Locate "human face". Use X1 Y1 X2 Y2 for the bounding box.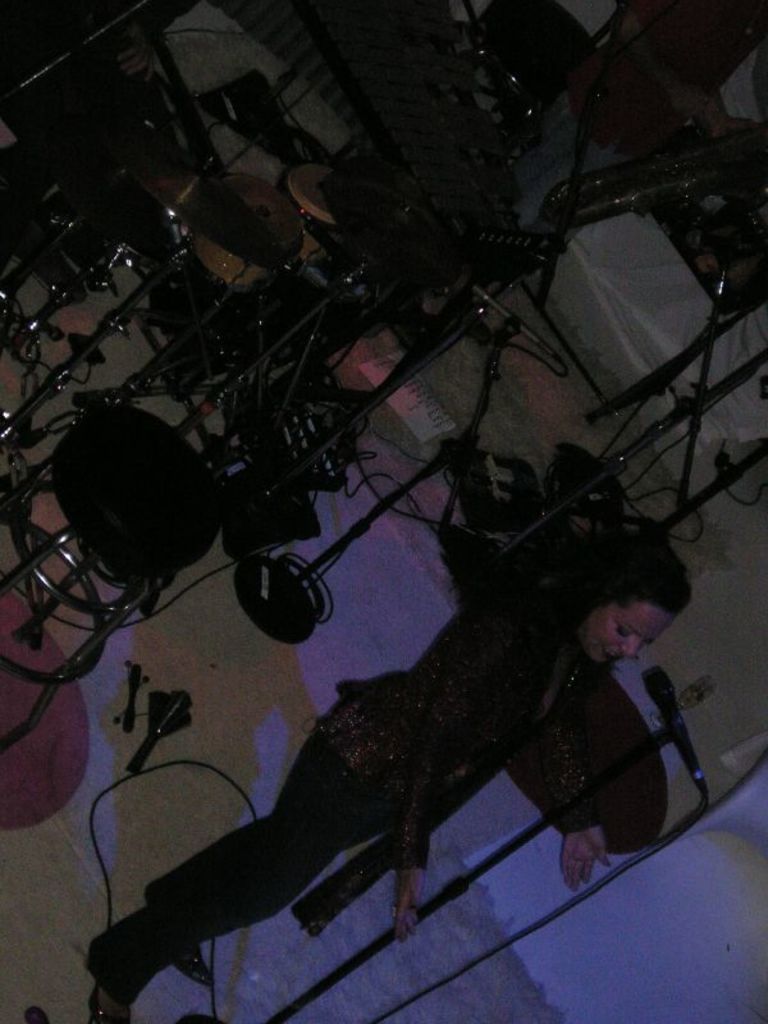
577 599 678 672.
